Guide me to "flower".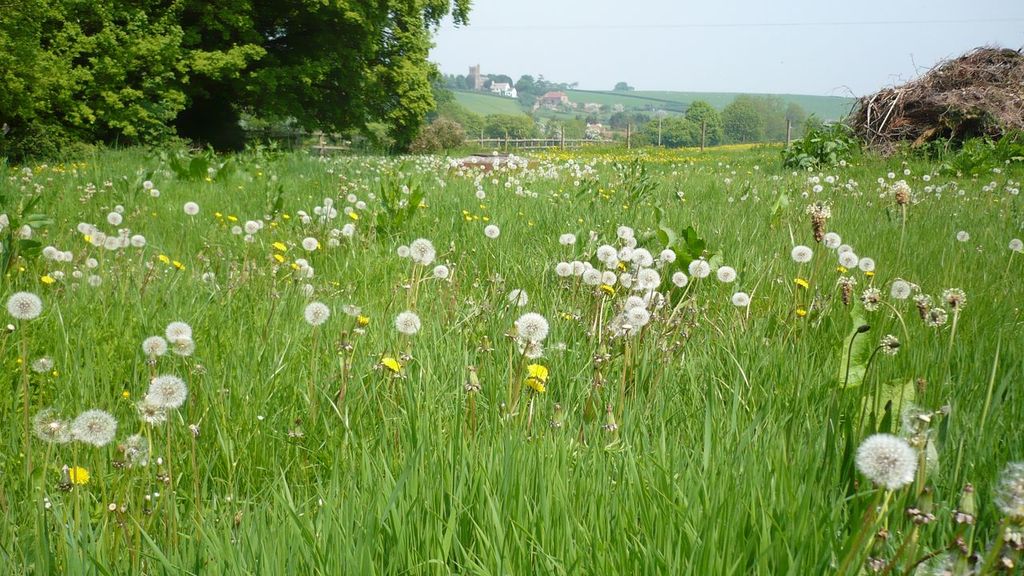
Guidance: crop(29, 354, 58, 375).
